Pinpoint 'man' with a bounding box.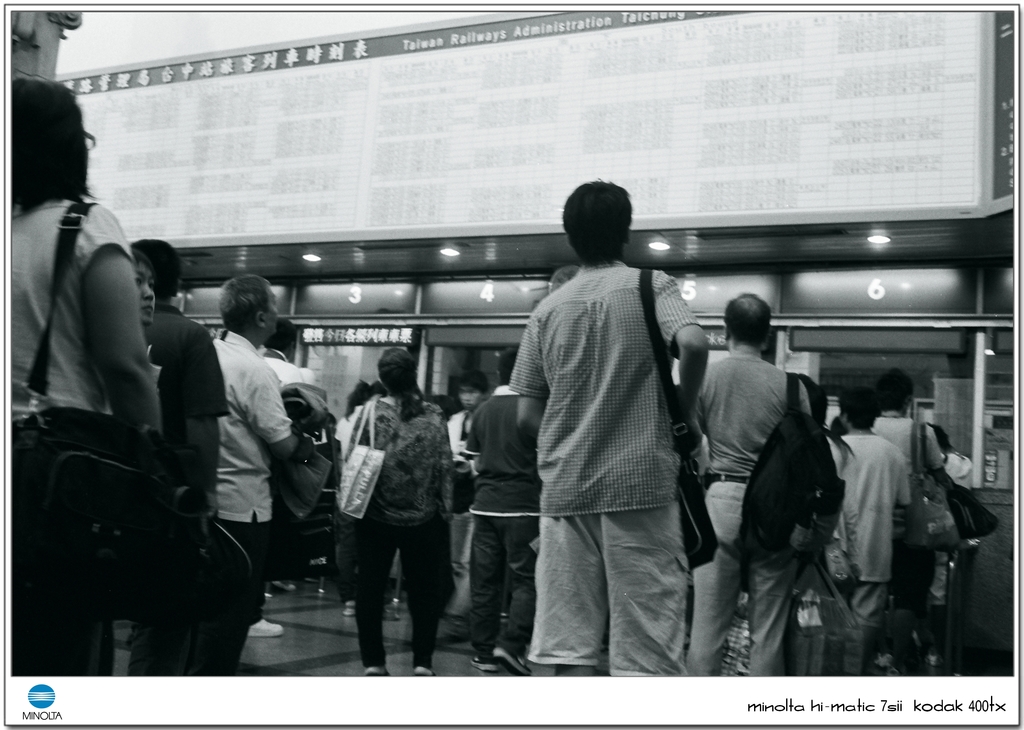
[866,364,950,682].
